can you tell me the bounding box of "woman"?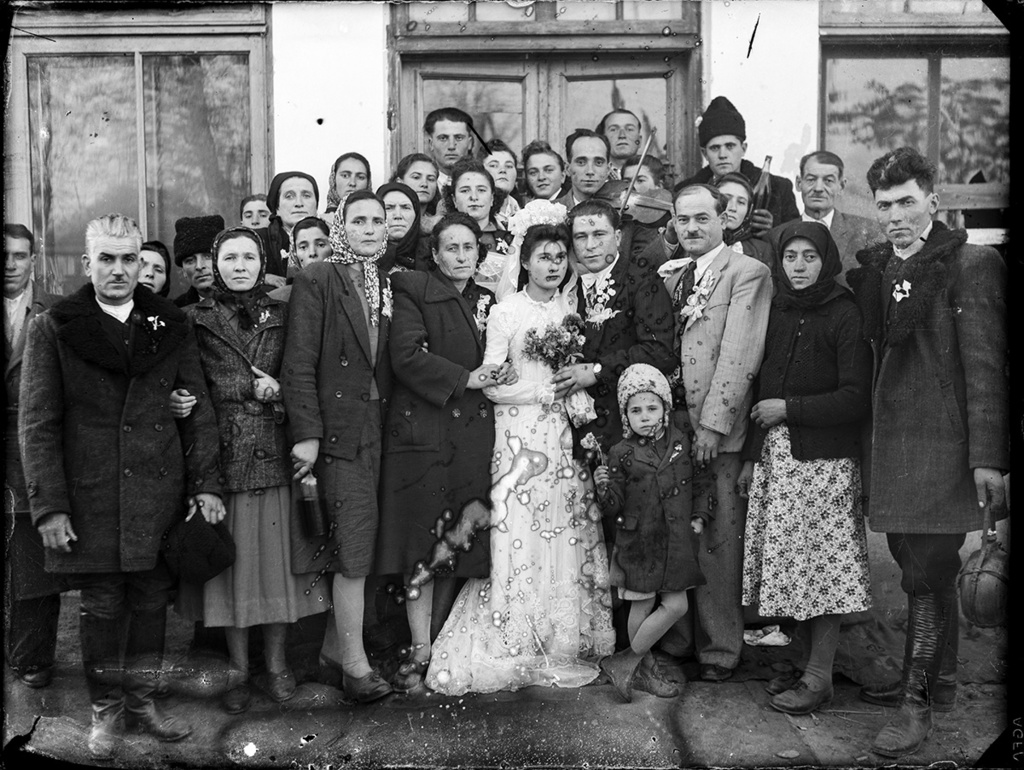
locate(751, 222, 868, 715).
